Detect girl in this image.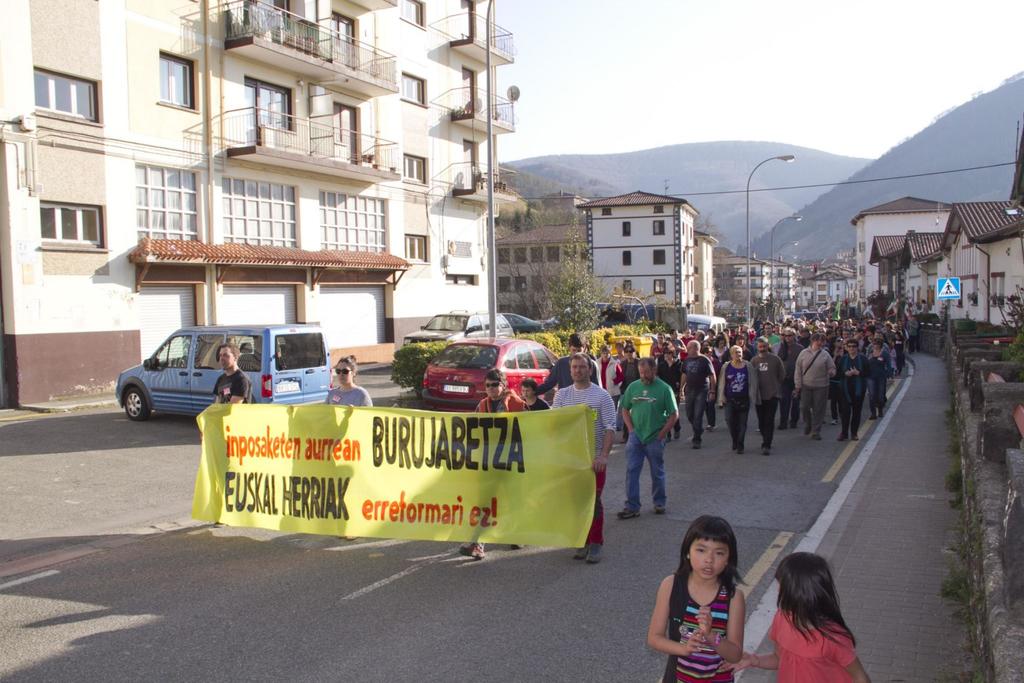
Detection: (left=645, top=514, right=750, bottom=682).
